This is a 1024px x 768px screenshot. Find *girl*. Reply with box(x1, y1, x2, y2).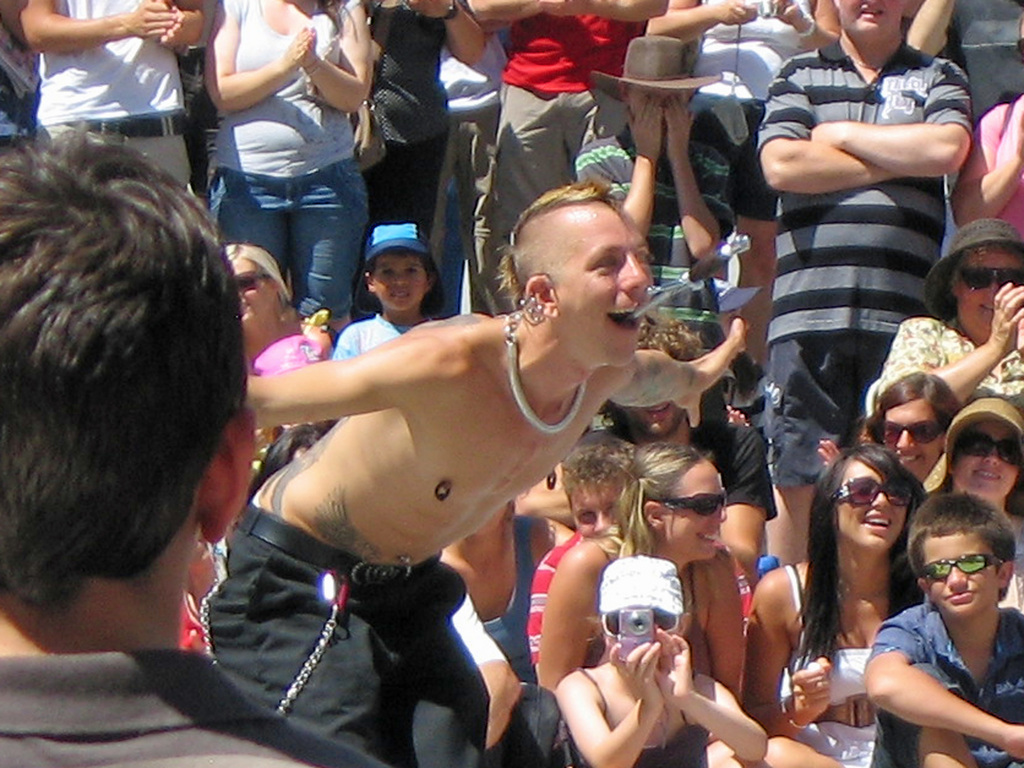
box(534, 435, 755, 711).
